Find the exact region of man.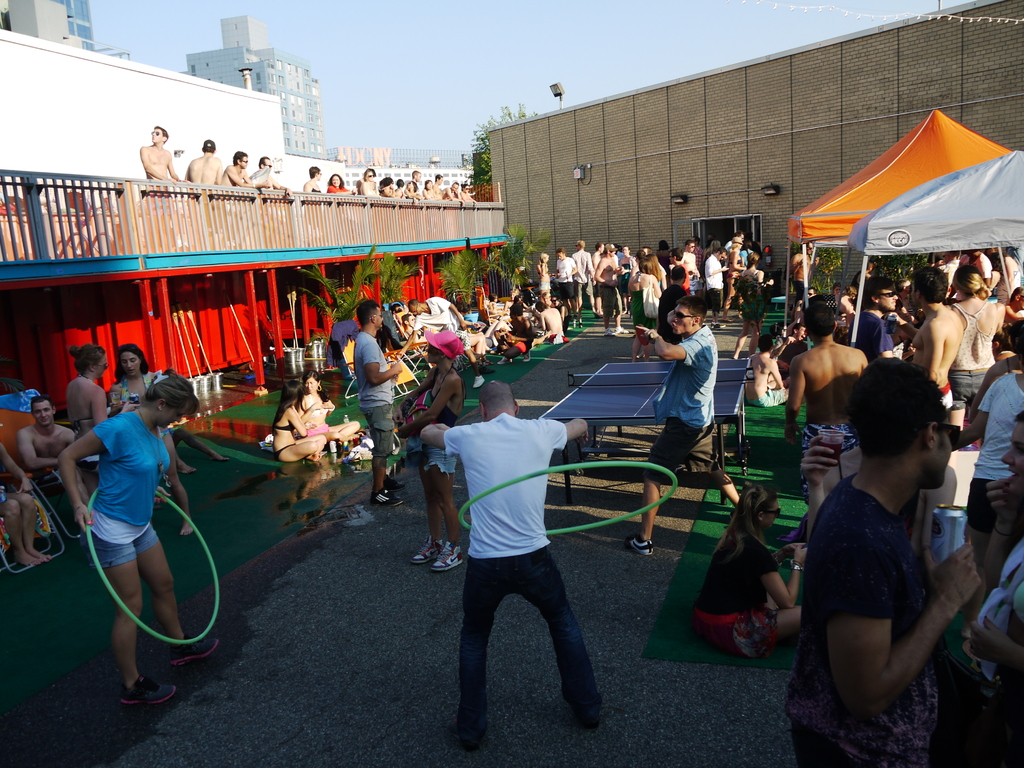
Exact region: [x1=189, y1=138, x2=225, y2=183].
